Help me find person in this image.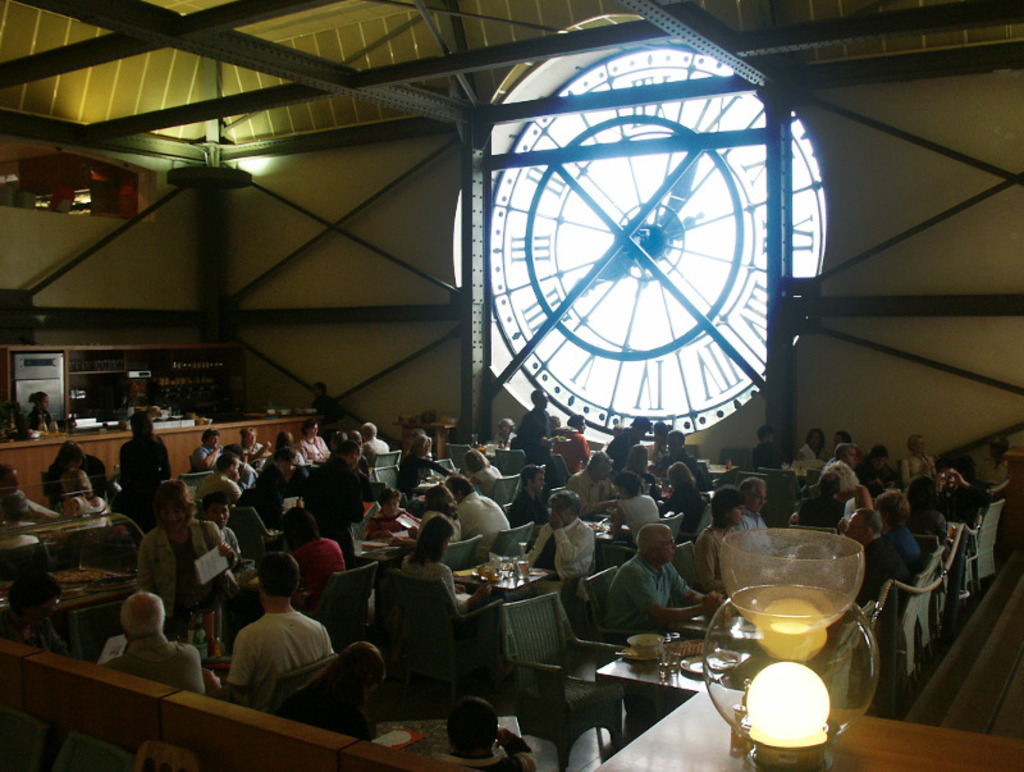
Found it: box=[328, 422, 366, 484].
